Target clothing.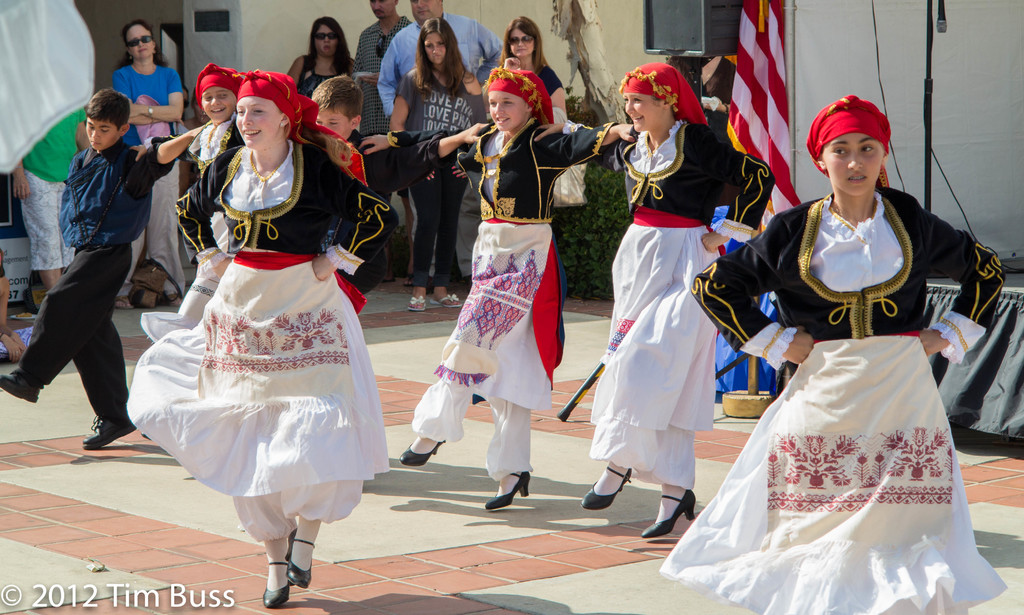
Target region: 17, 104, 88, 270.
